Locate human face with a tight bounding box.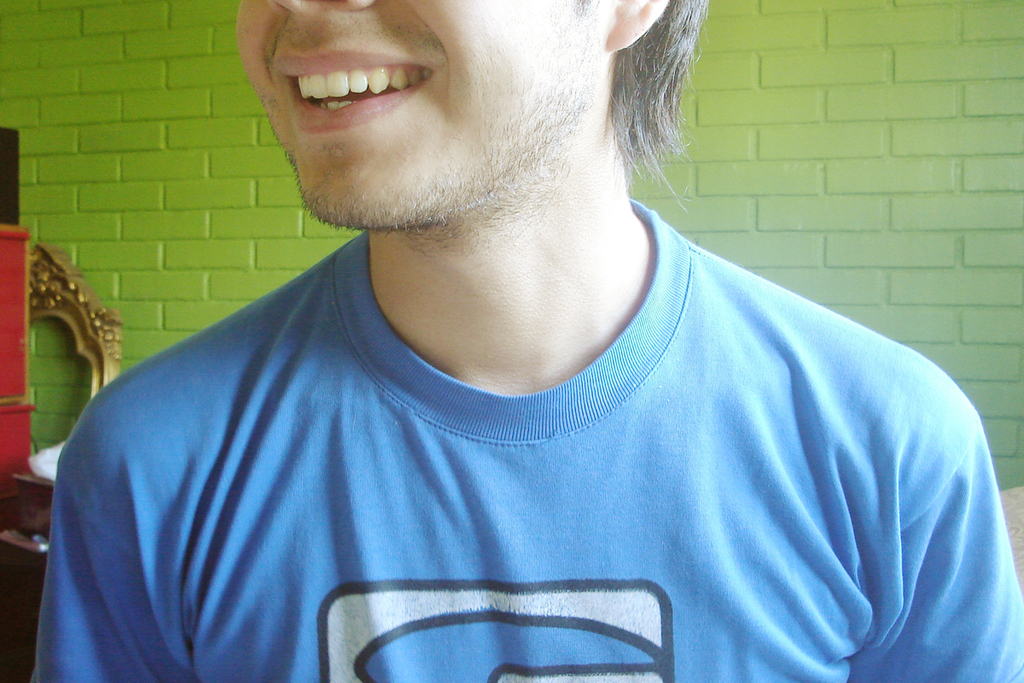
[229, 0, 604, 234].
